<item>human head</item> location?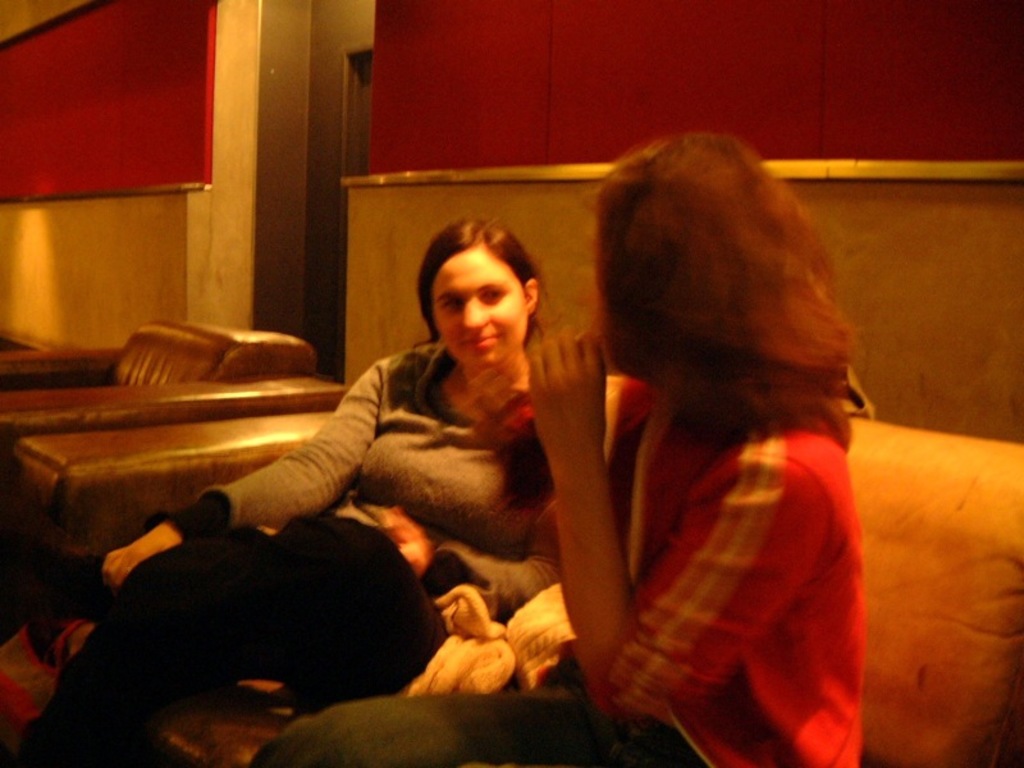
(581, 142, 868, 486)
